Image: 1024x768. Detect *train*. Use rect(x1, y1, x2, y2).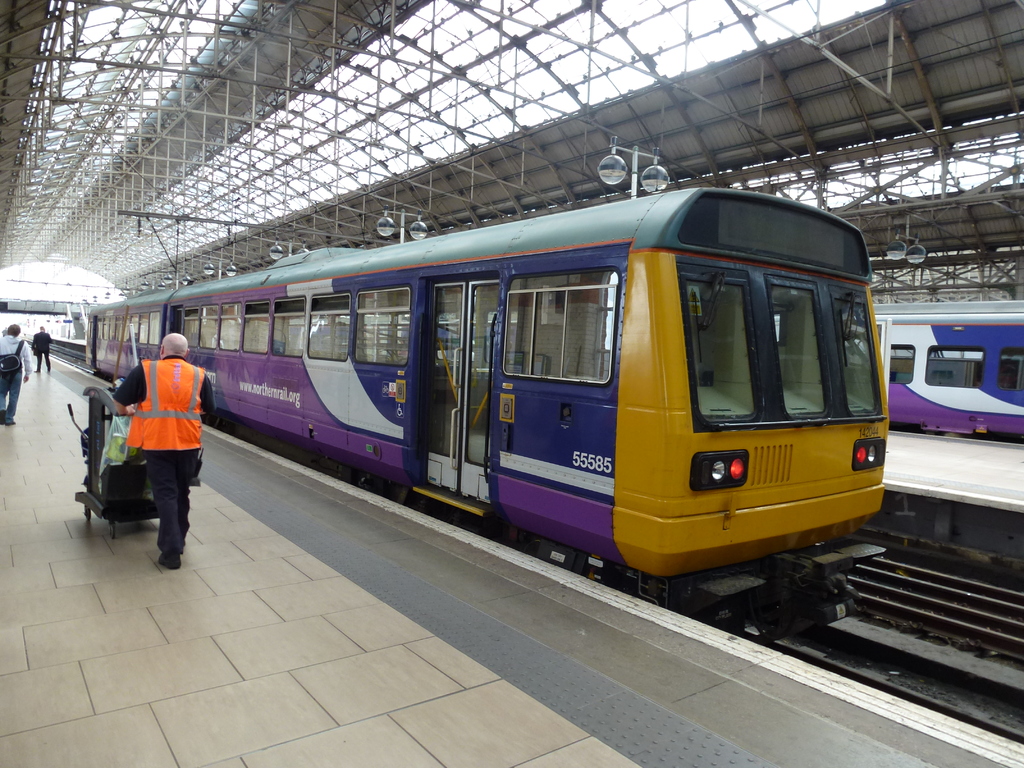
rect(872, 299, 1023, 430).
